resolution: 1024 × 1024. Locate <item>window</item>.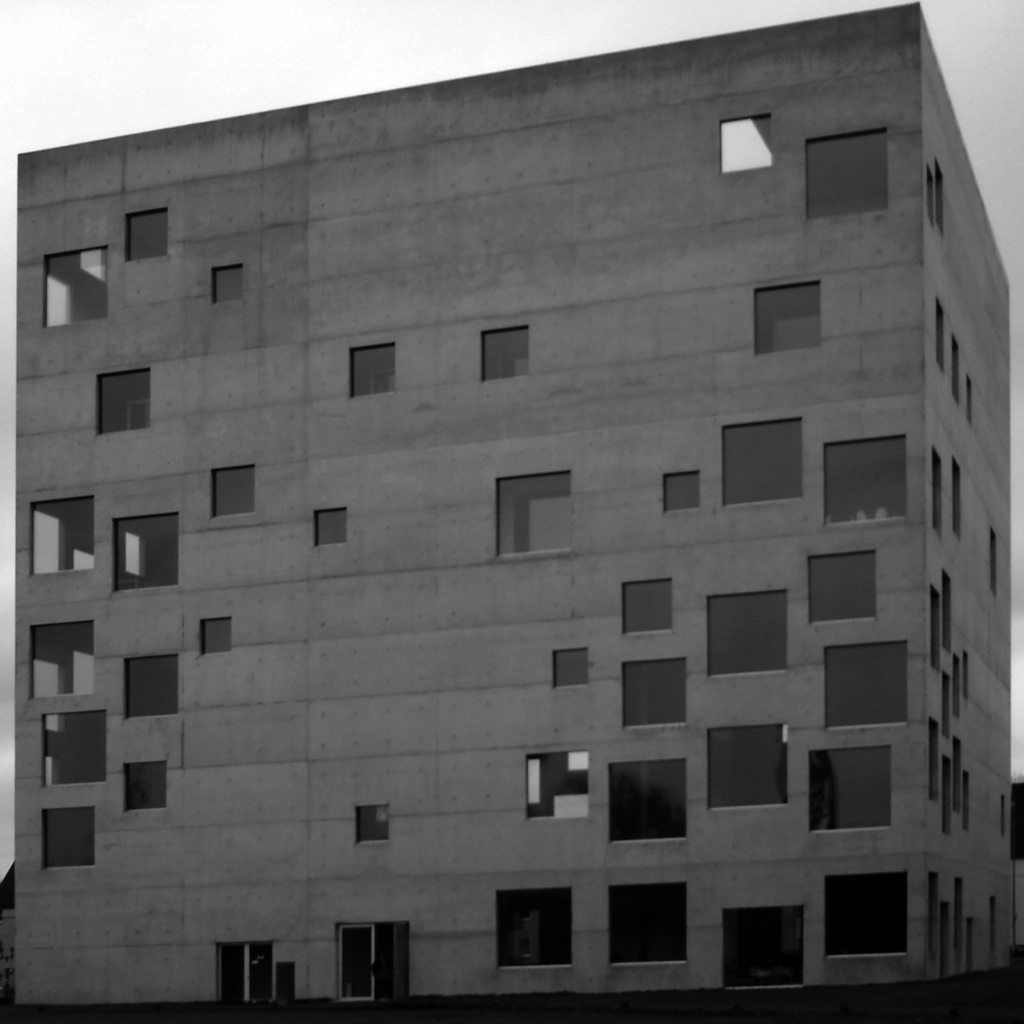
919:170:933:224.
